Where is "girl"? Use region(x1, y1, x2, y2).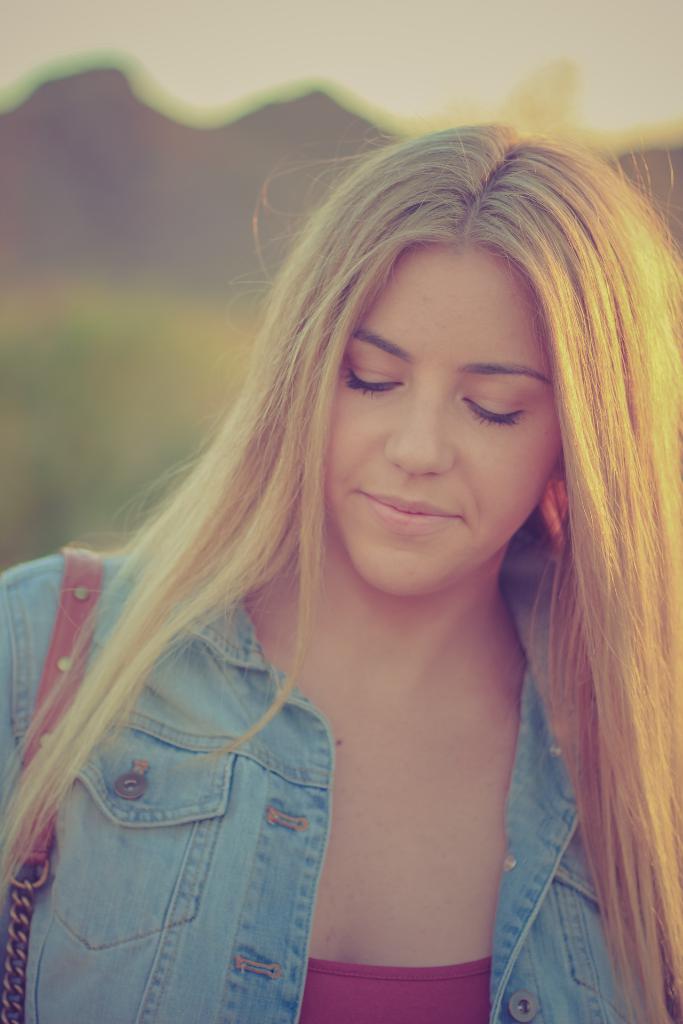
region(0, 105, 682, 1023).
